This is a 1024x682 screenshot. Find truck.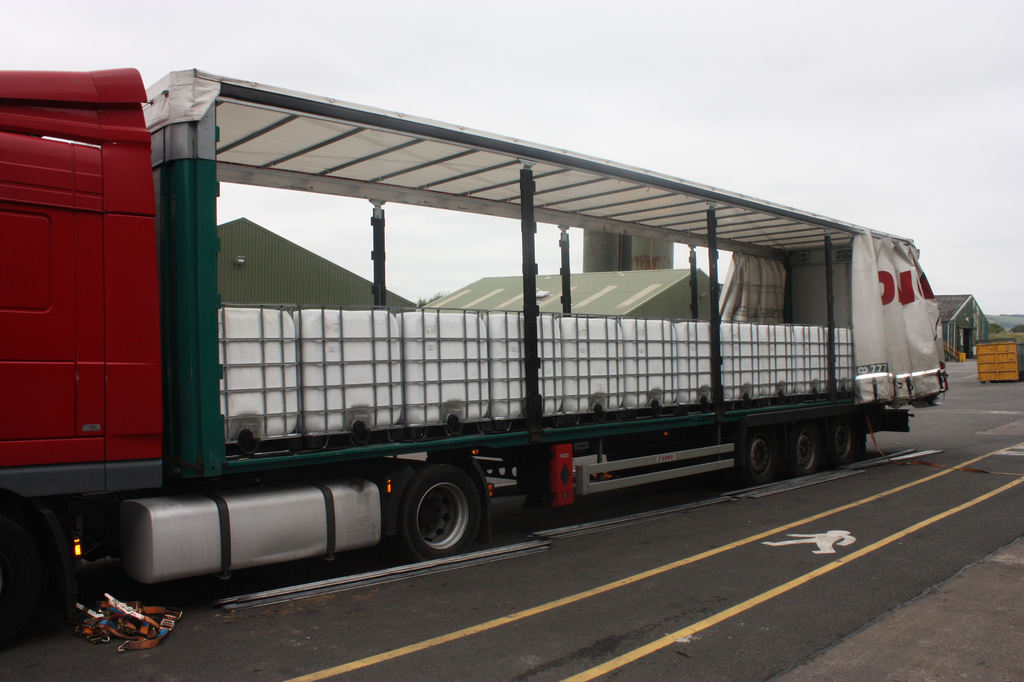
Bounding box: [39, 96, 950, 585].
